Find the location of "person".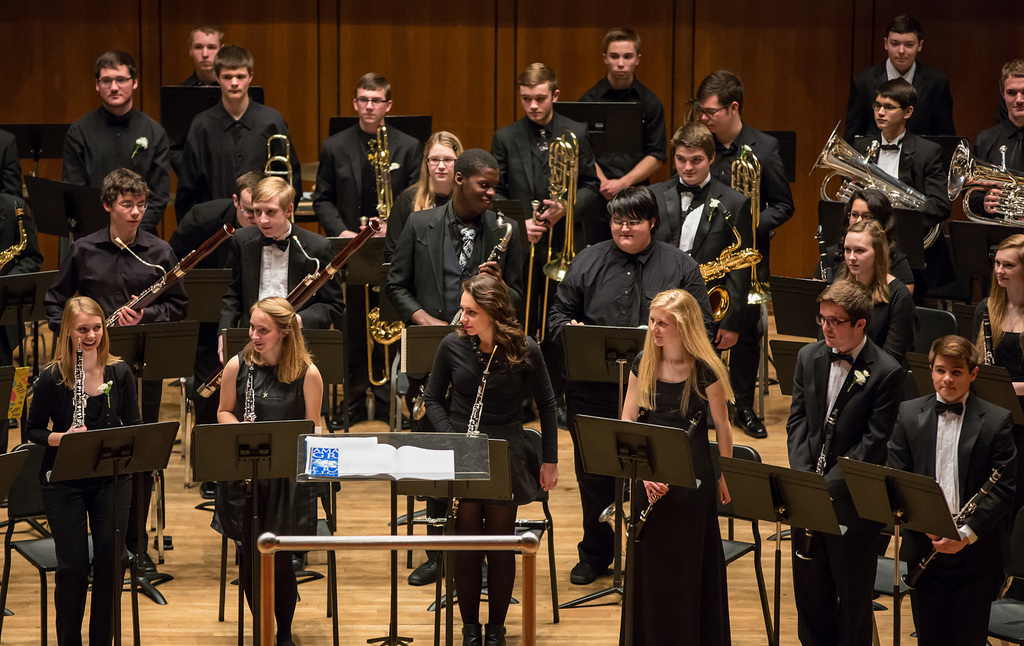
Location: x1=401 y1=143 x2=529 y2=432.
